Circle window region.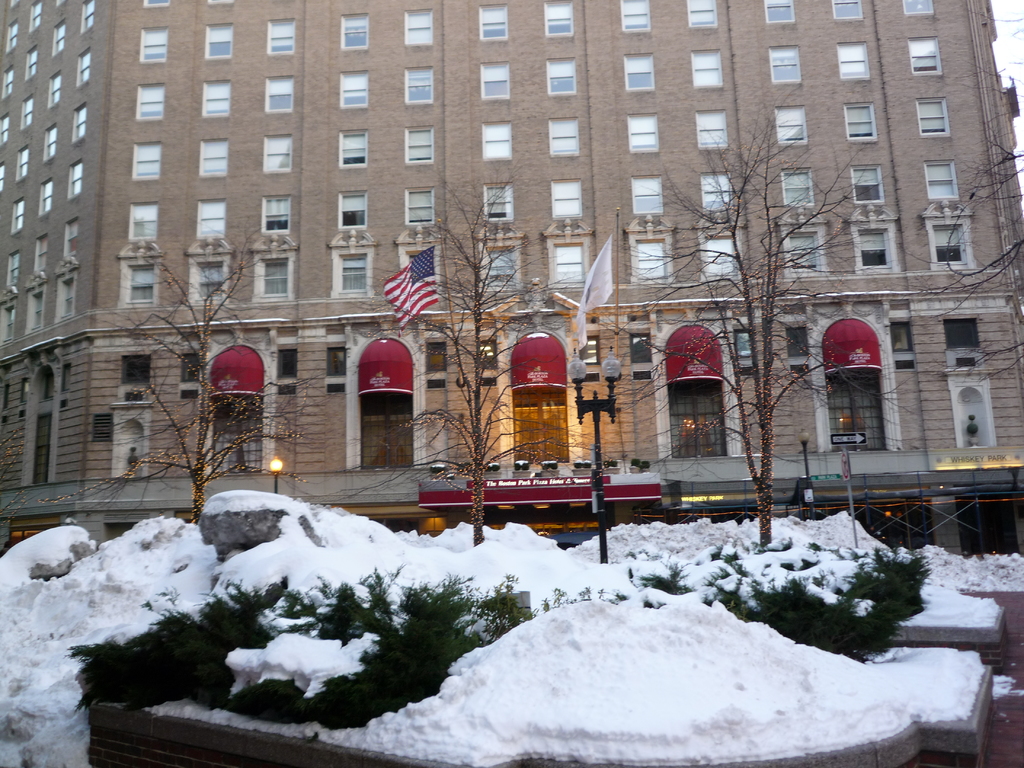
Region: {"x1": 67, "y1": 157, "x2": 80, "y2": 193}.
